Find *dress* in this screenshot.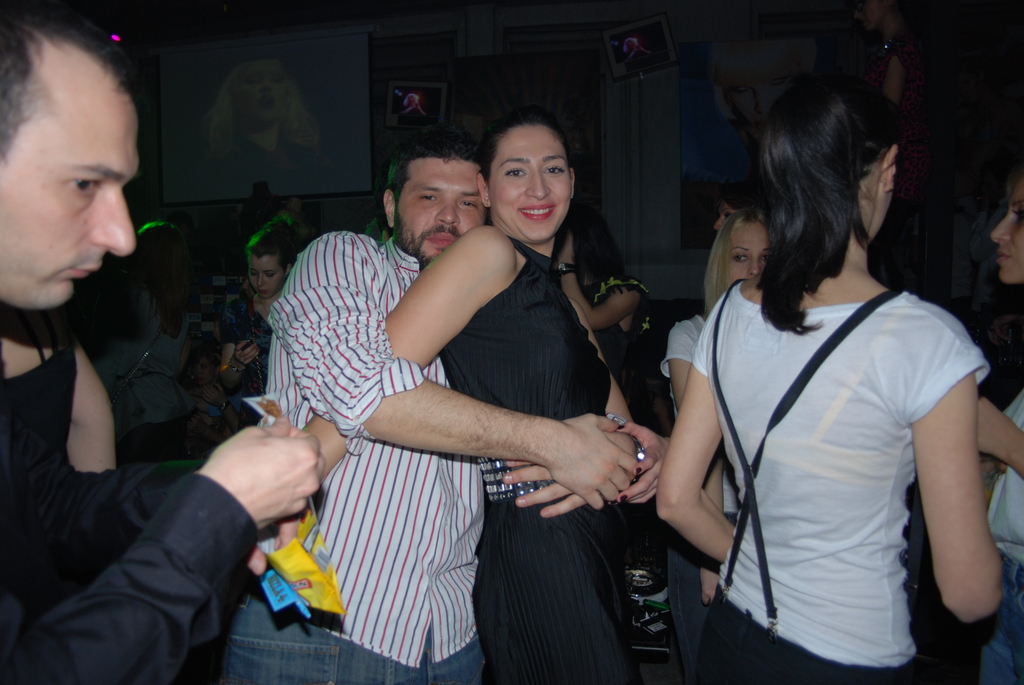
The bounding box for *dress* is {"left": 4, "top": 318, "right": 76, "bottom": 477}.
